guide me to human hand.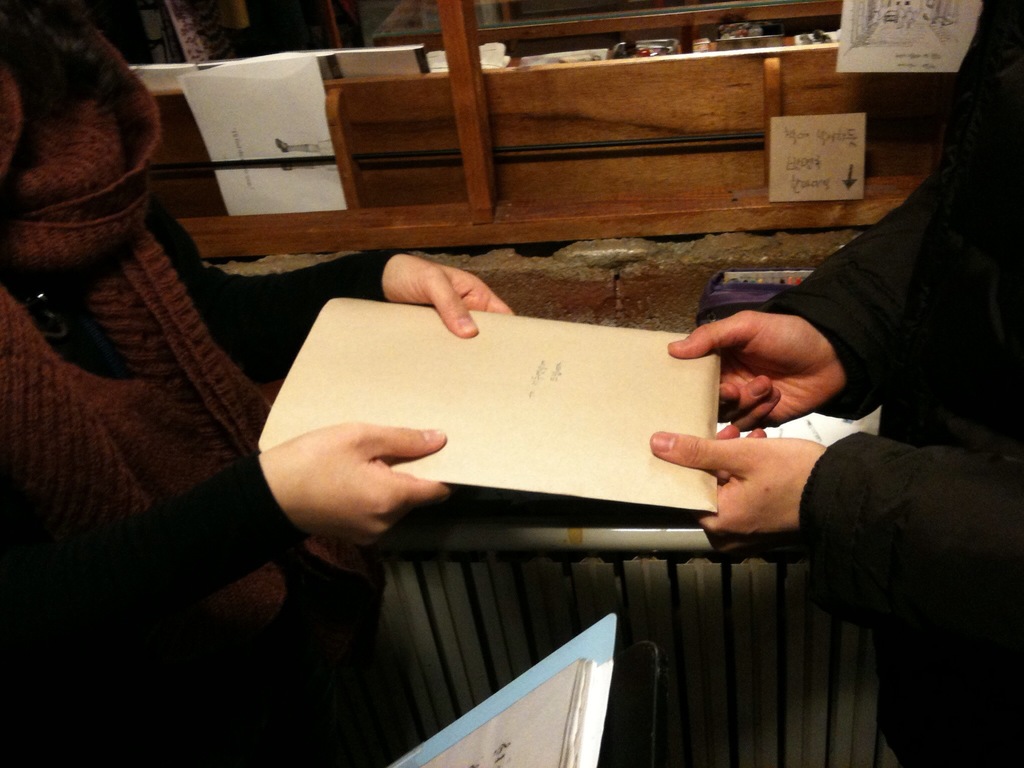
Guidance: (644, 425, 832, 538).
